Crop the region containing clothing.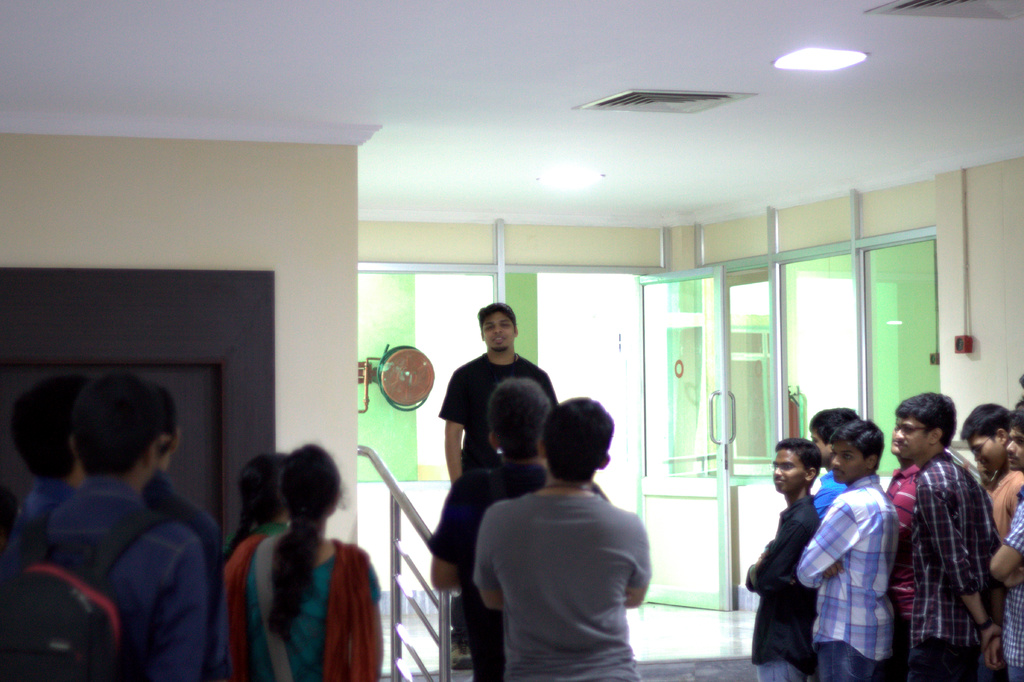
Crop region: box=[903, 446, 1000, 681].
